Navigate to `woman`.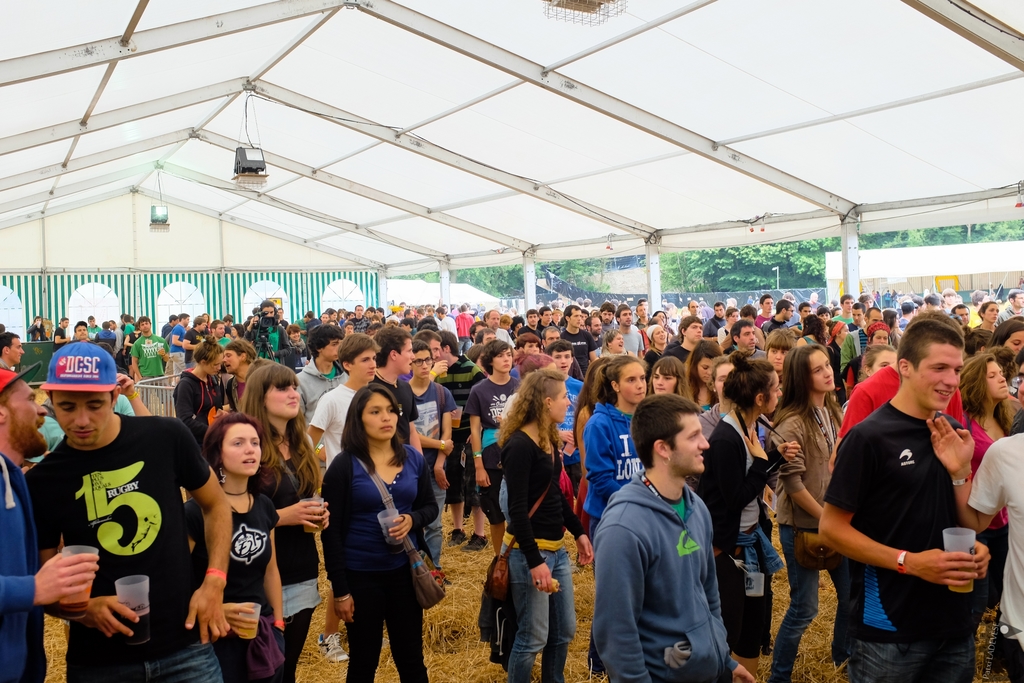
Navigation target: x1=560, y1=350, x2=611, y2=541.
